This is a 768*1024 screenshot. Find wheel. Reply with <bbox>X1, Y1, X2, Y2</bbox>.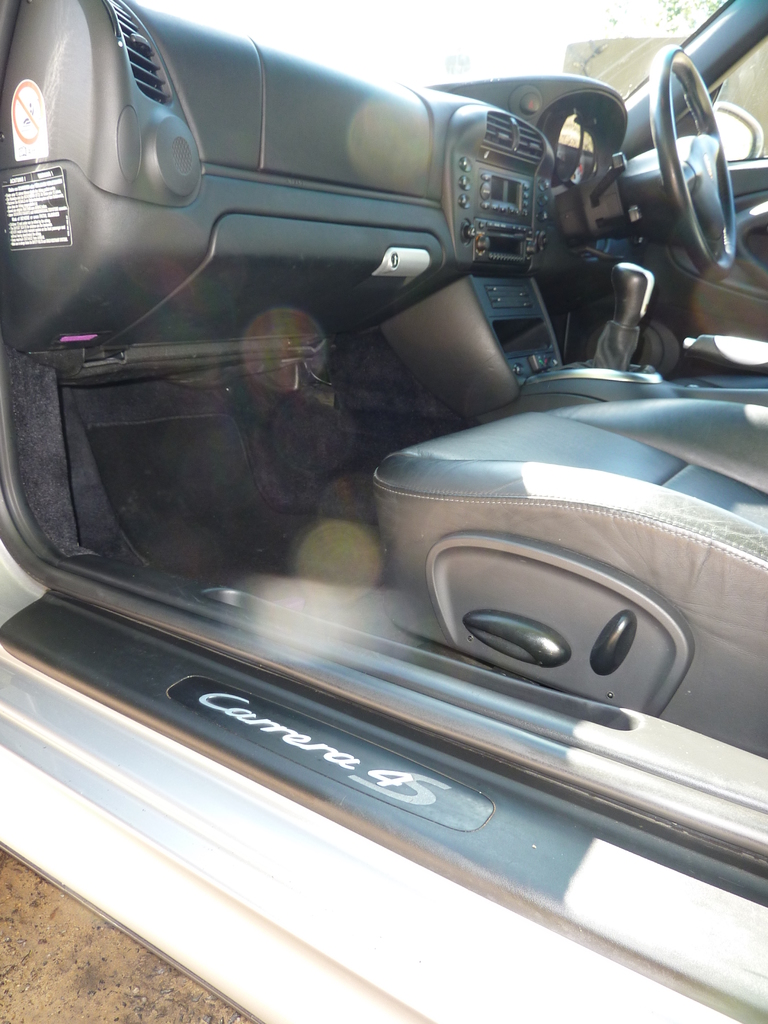
<bbox>646, 40, 738, 279</bbox>.
